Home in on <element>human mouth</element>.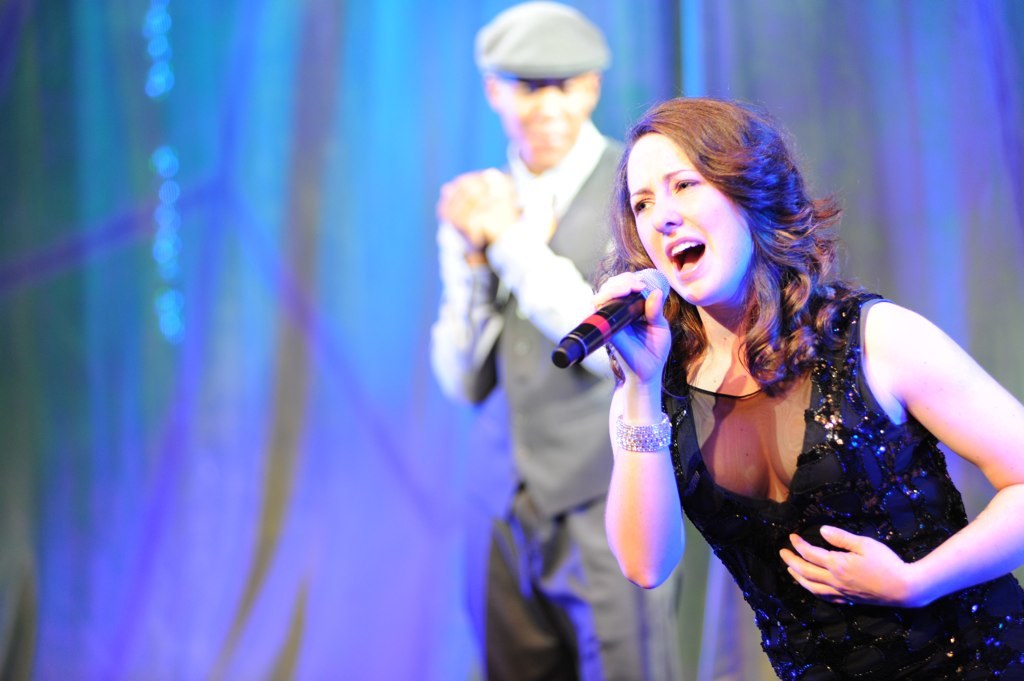
Homed in at 667:229:705:283.
